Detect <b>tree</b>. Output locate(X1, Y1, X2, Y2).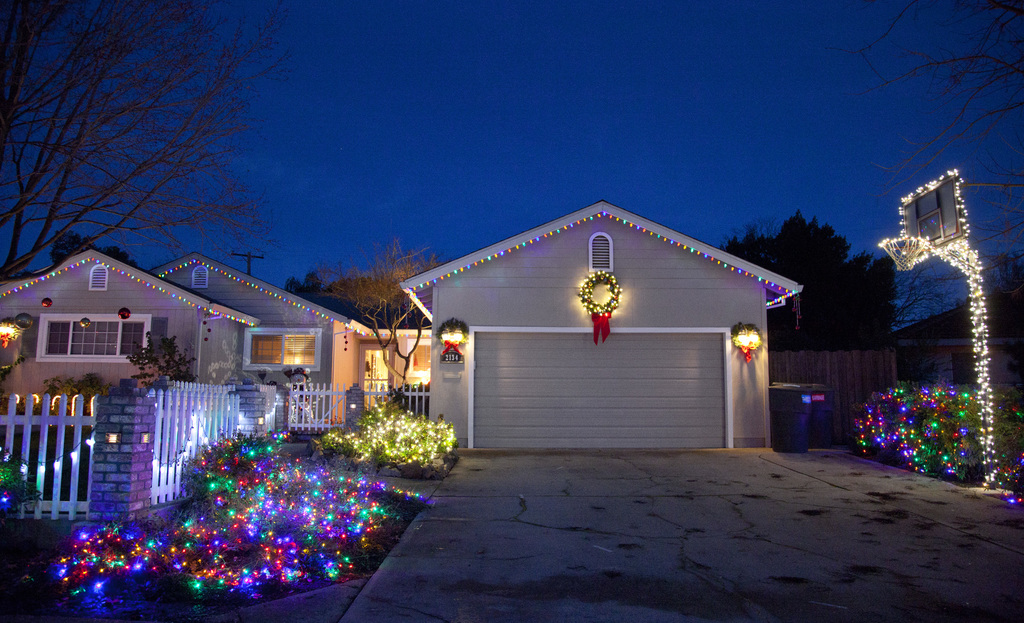
locate(4, 32, 324, 277).
